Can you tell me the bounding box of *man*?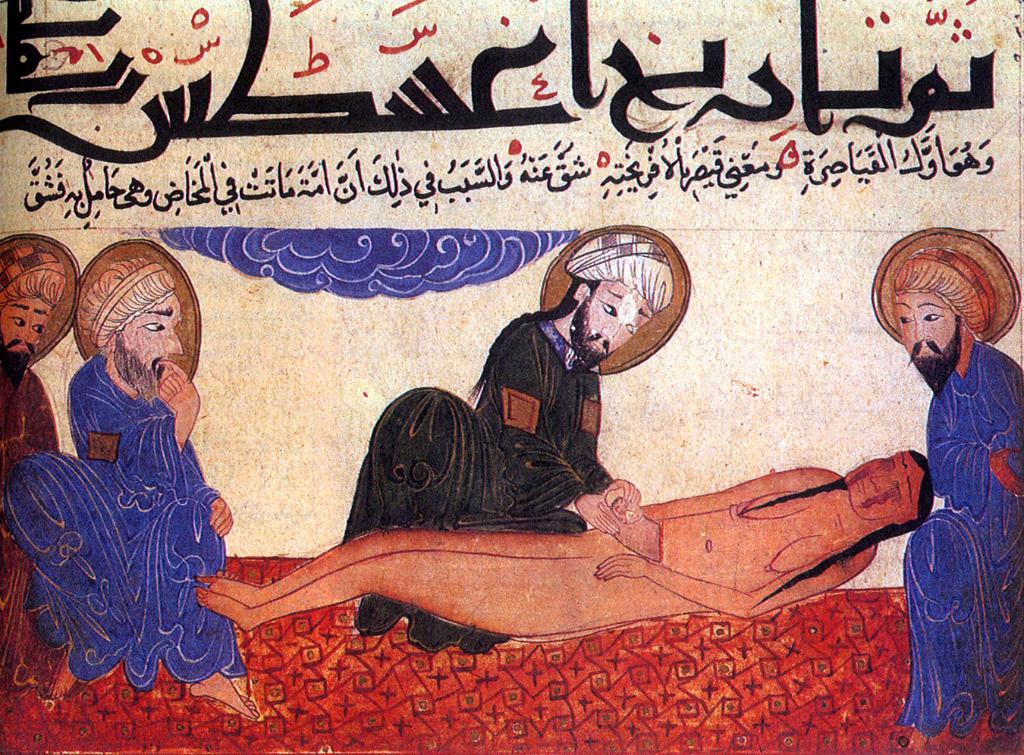
[left=340, top=232, right=675, bottom=653].
